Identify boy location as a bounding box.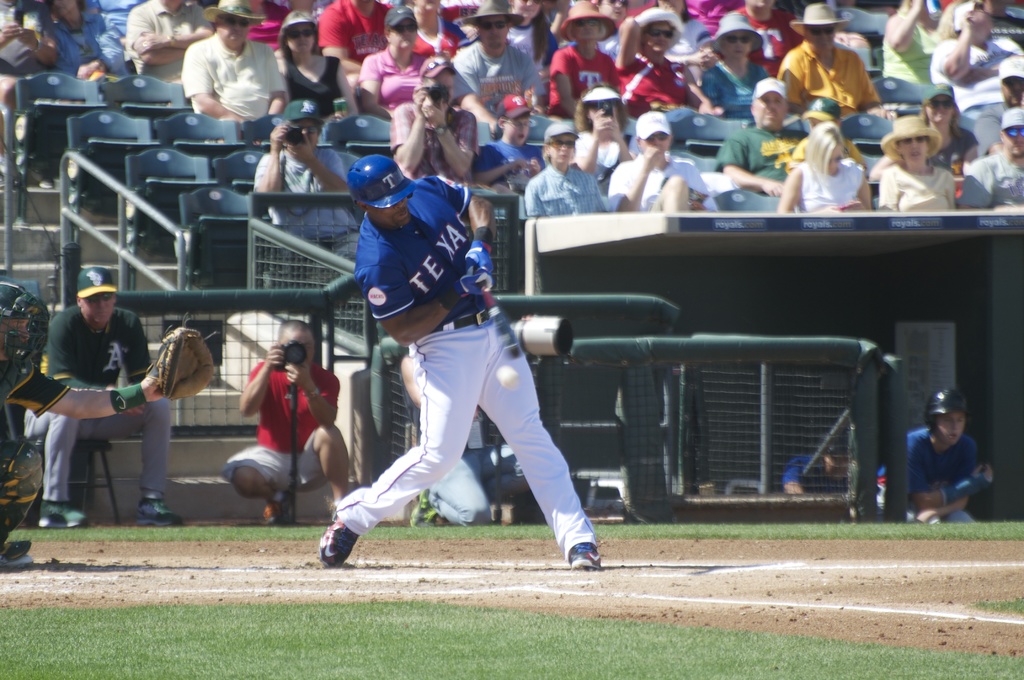
<region>904, 393, 1009, 531</region>.
